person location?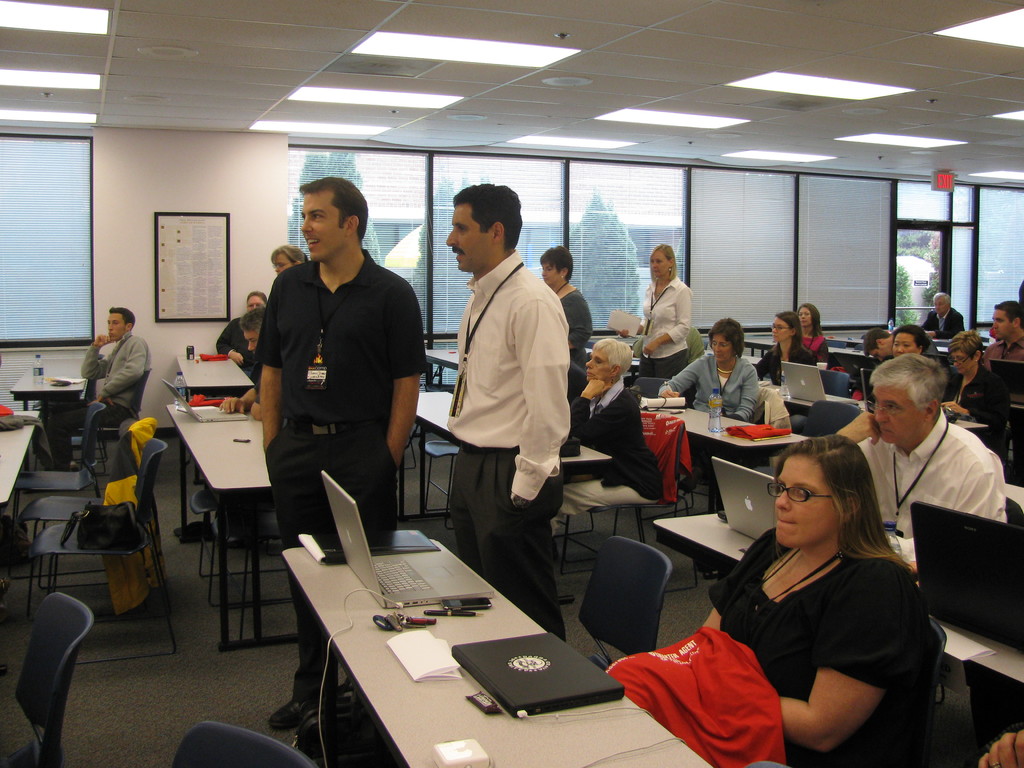
x1=561 y1=332 x2=666 y2=529
